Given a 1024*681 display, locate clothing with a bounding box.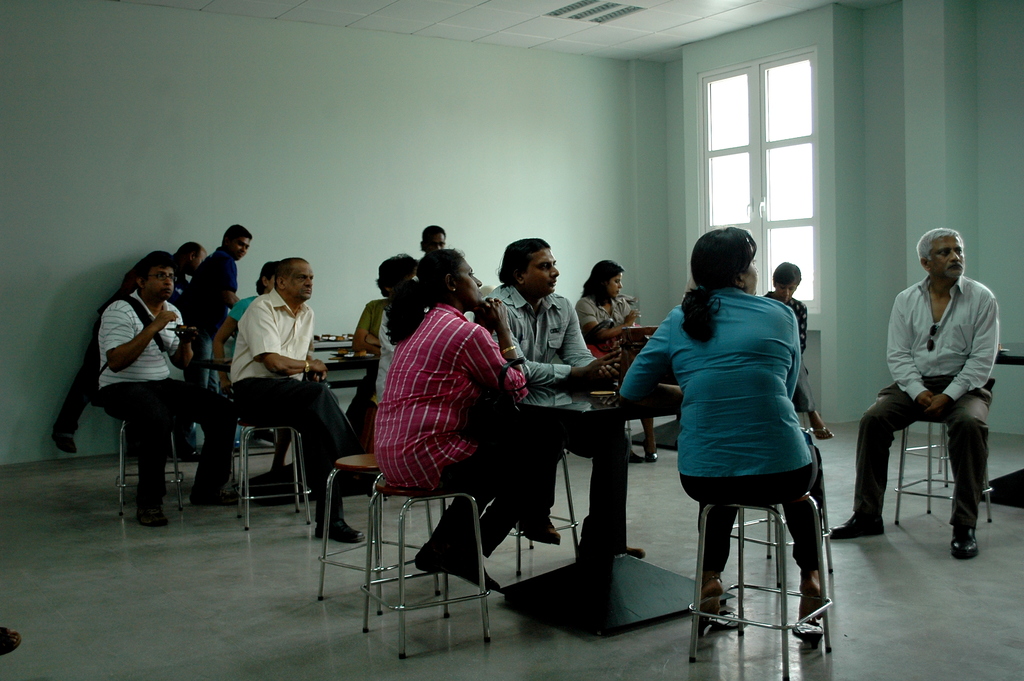
Located: <bbox>216, 296, 269, 405</bbox>.
